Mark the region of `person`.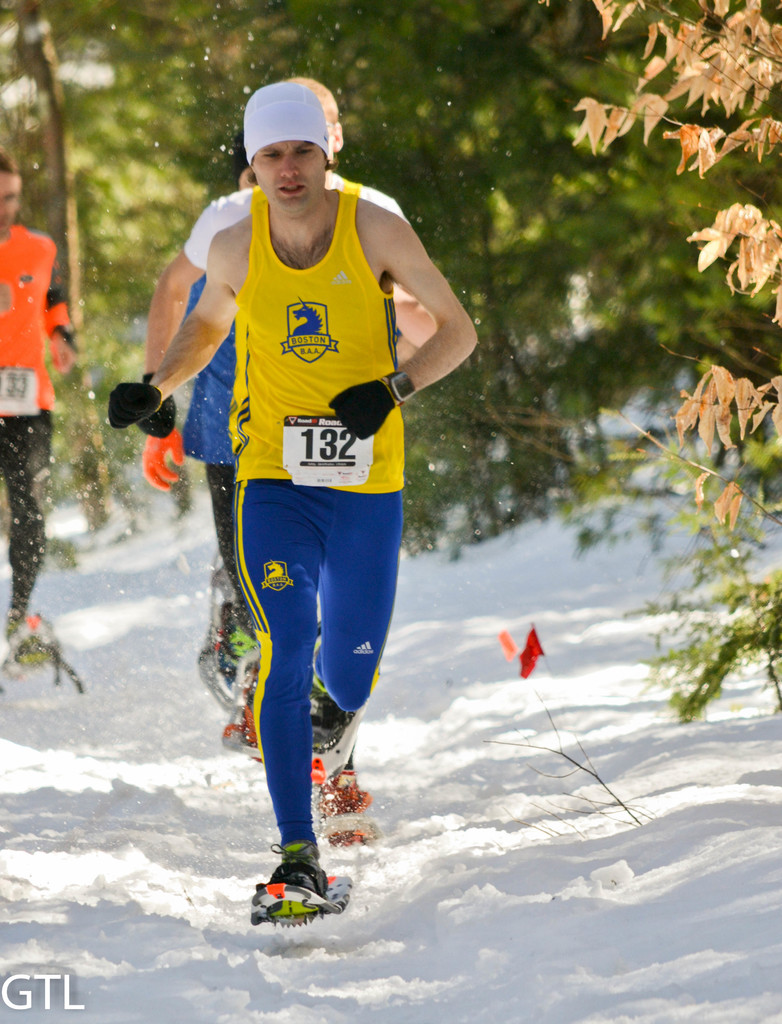
Region: 0,155,86,703.
